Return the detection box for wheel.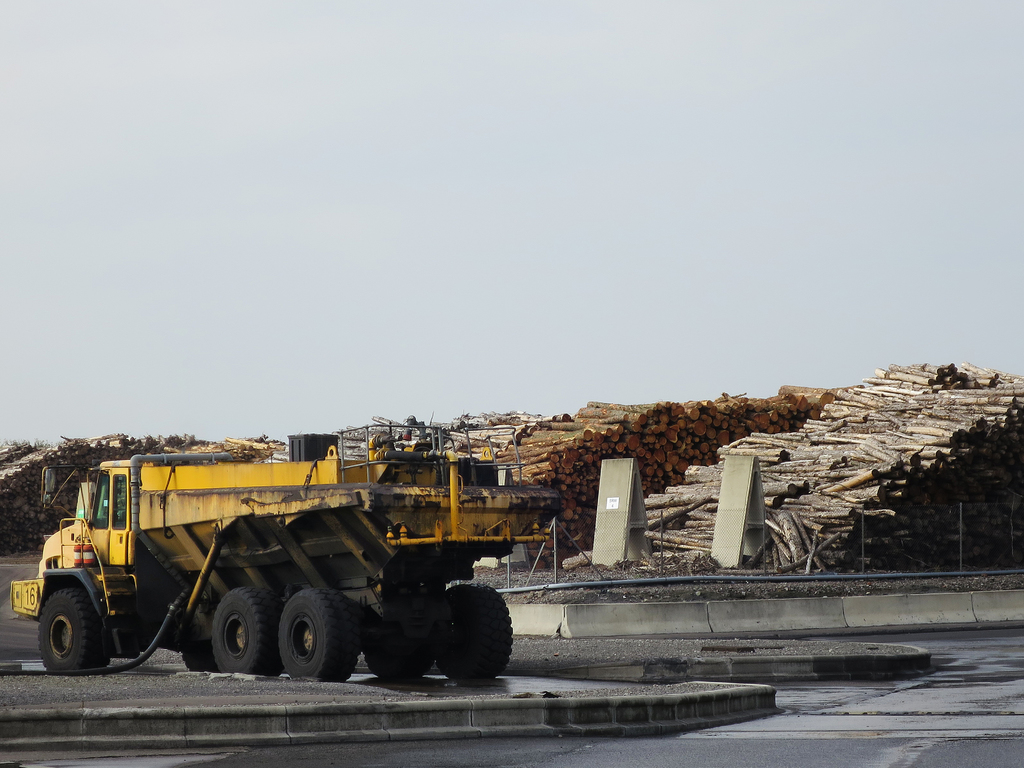
l=211, t=585, r=282, b=678.
